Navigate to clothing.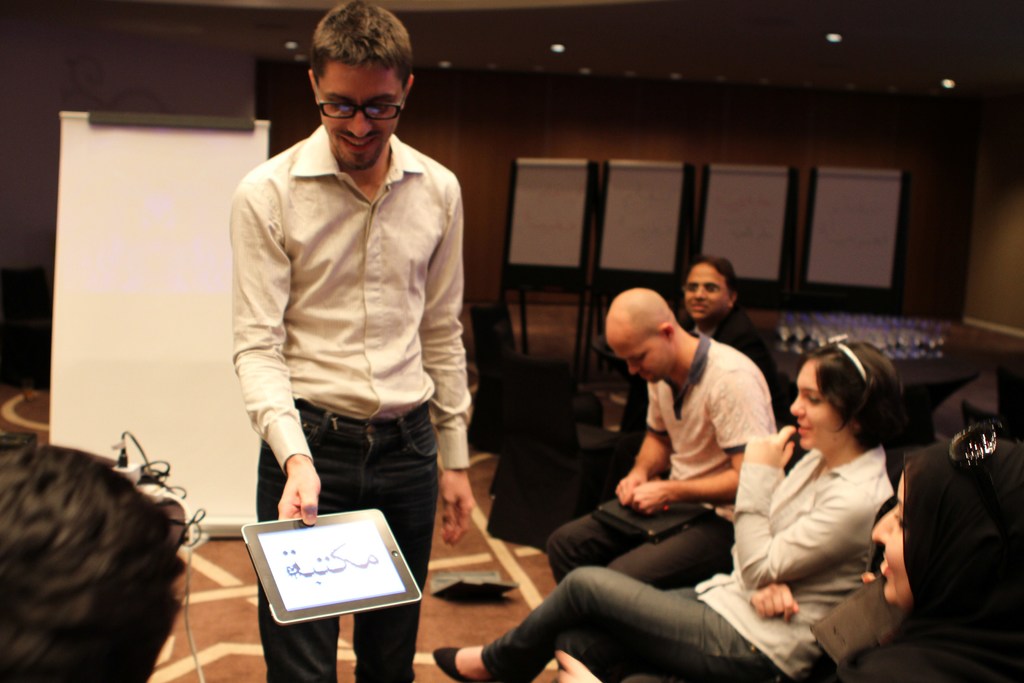
Navigation target: Rect(548, 333, 782, 587).
